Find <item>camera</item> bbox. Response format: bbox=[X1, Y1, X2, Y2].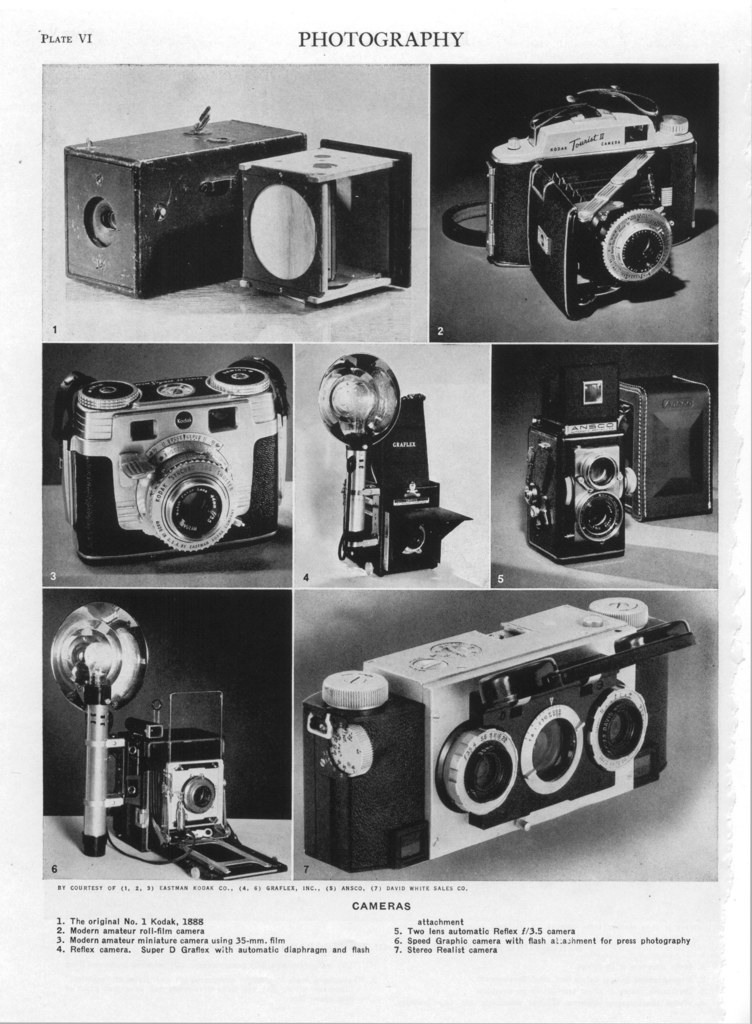
bbox=[485, 80, 704, 304].
